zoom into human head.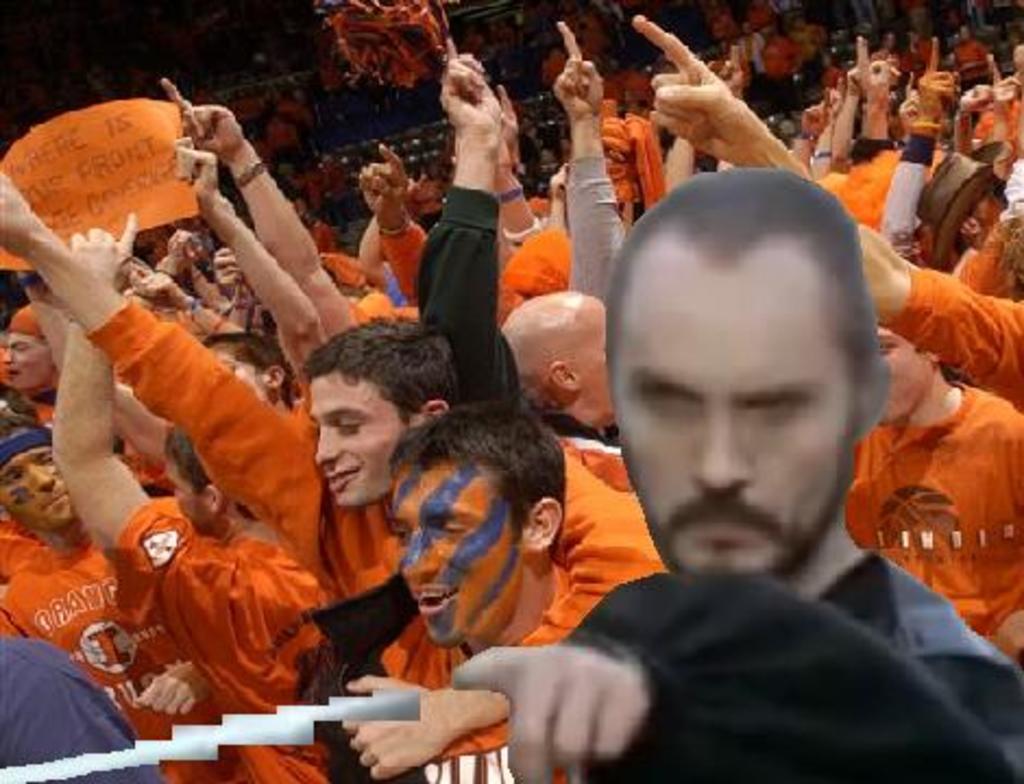
Zoom target: pyautogui.locateOnScreen(926, 159, 1004, 248).
